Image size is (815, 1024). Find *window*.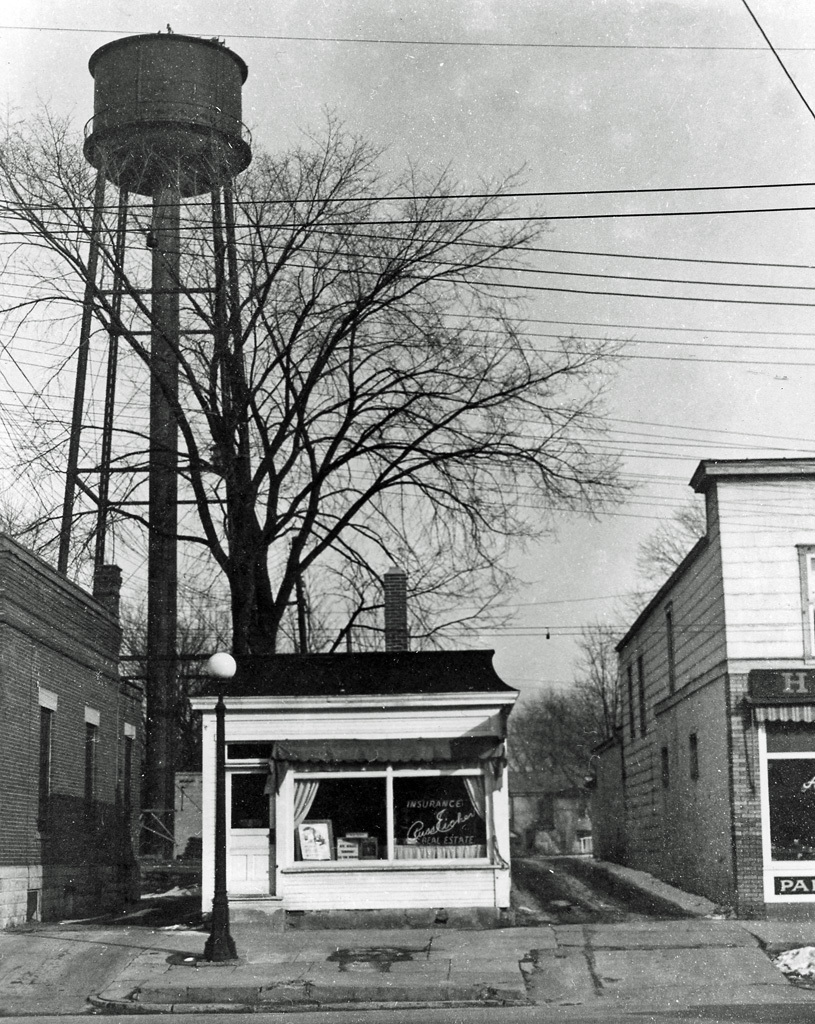
Rect(256, 739, 506, 892).
